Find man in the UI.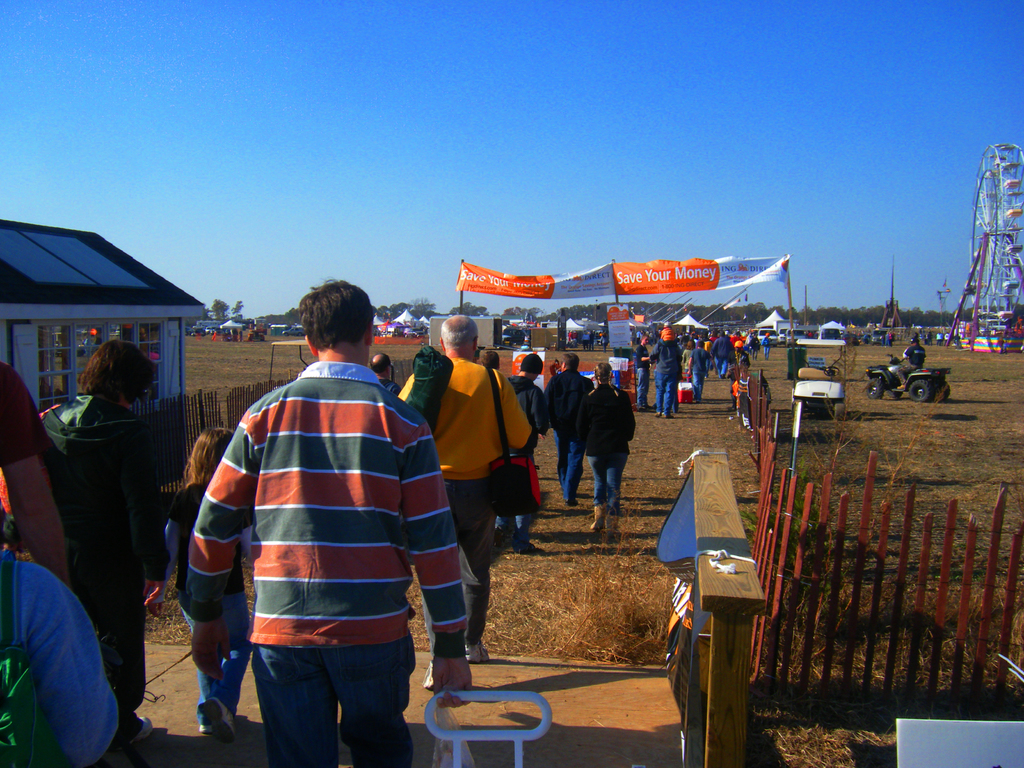
UI element at region(710, 329, 732, 381).
